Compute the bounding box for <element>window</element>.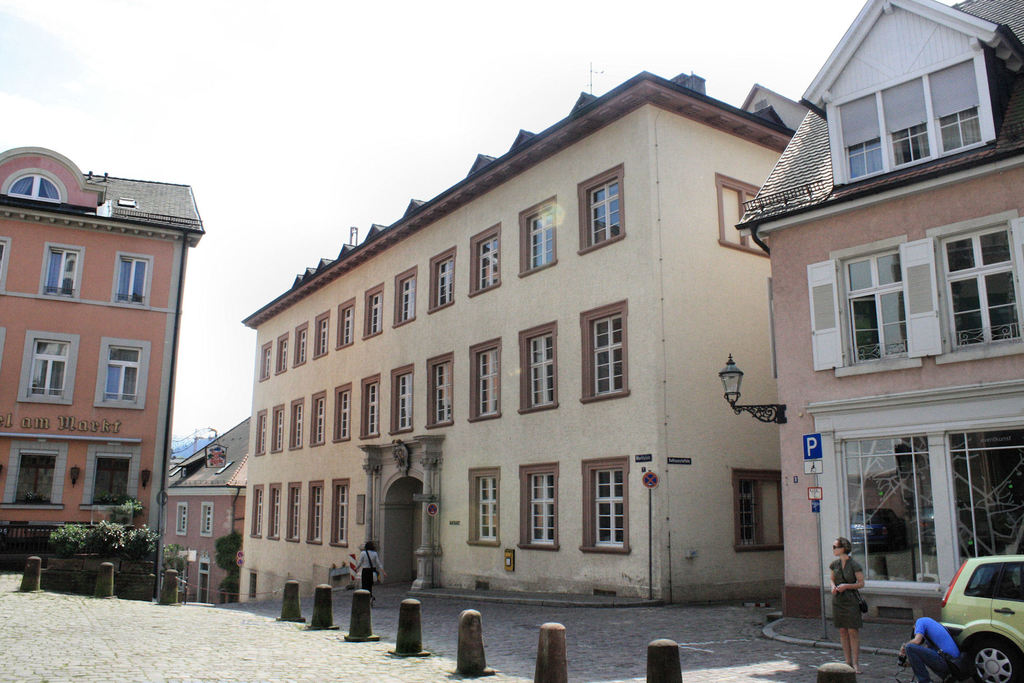
{"left": 253, "top": 409, "right": 268, "bottom": 458}.
